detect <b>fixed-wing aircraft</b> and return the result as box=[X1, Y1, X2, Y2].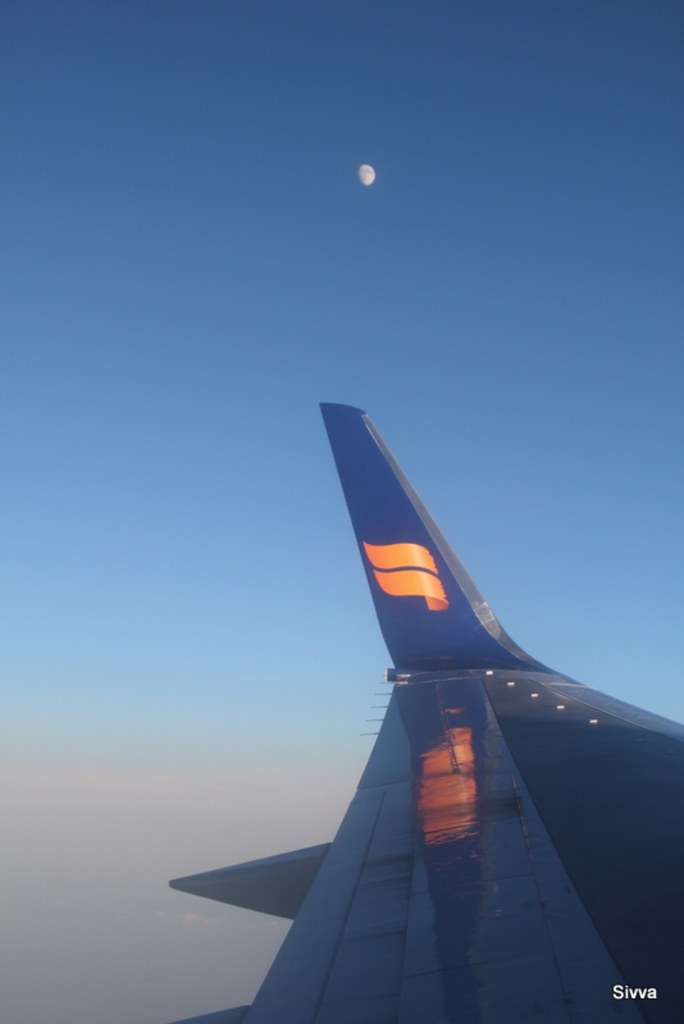
box=[159, 397, 683, 1023].
